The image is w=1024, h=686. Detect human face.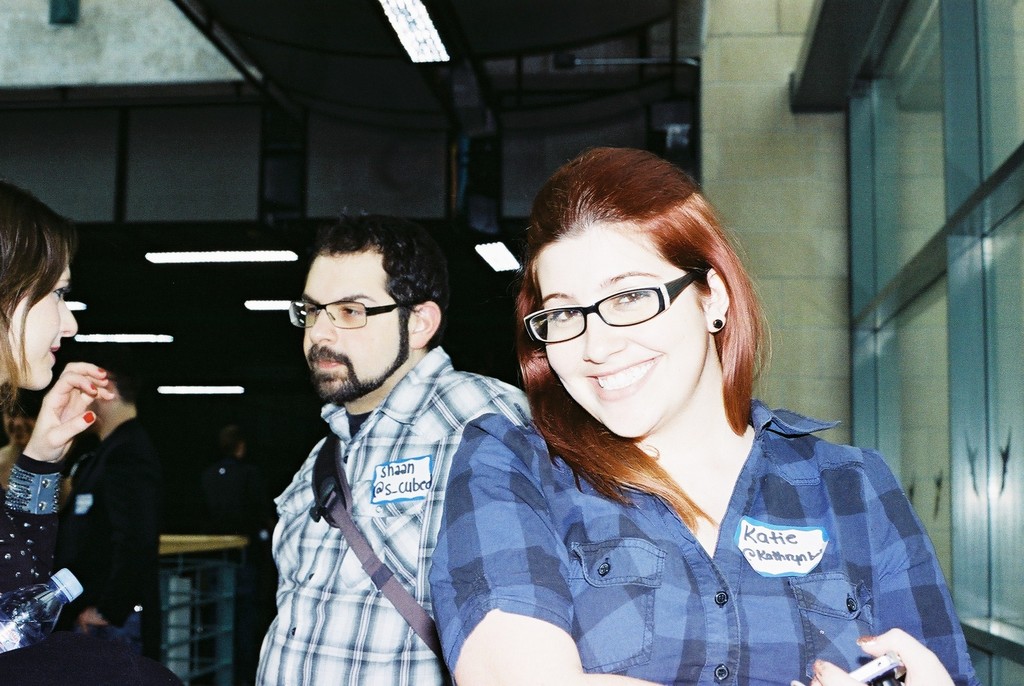
Detection: bbox(2, 233, 81, 389).
